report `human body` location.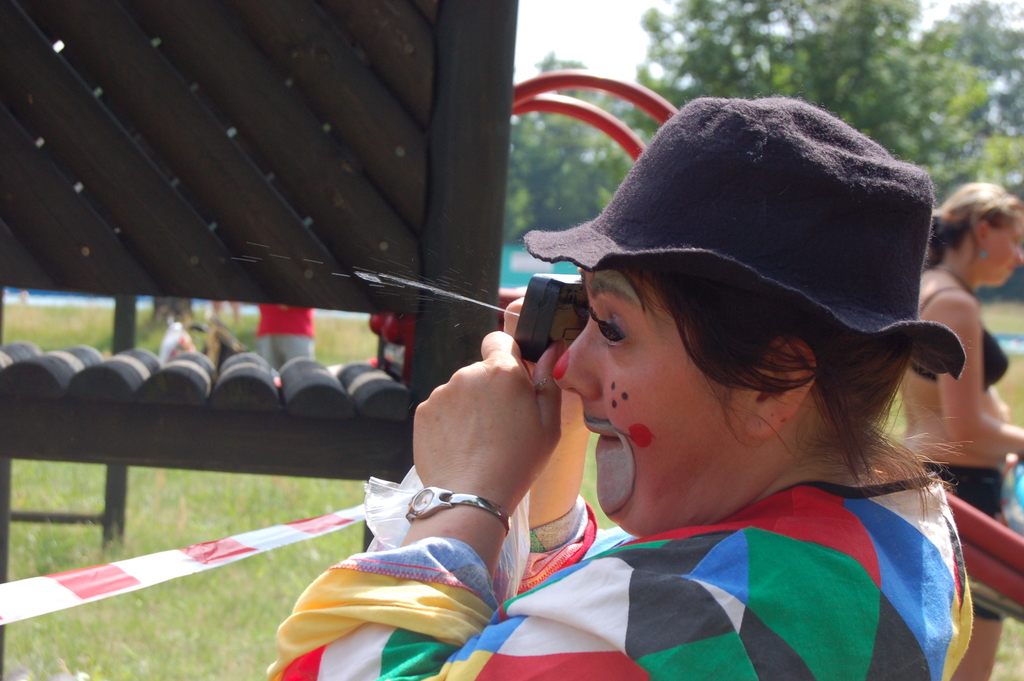
Report: 908,261,1023,680.
